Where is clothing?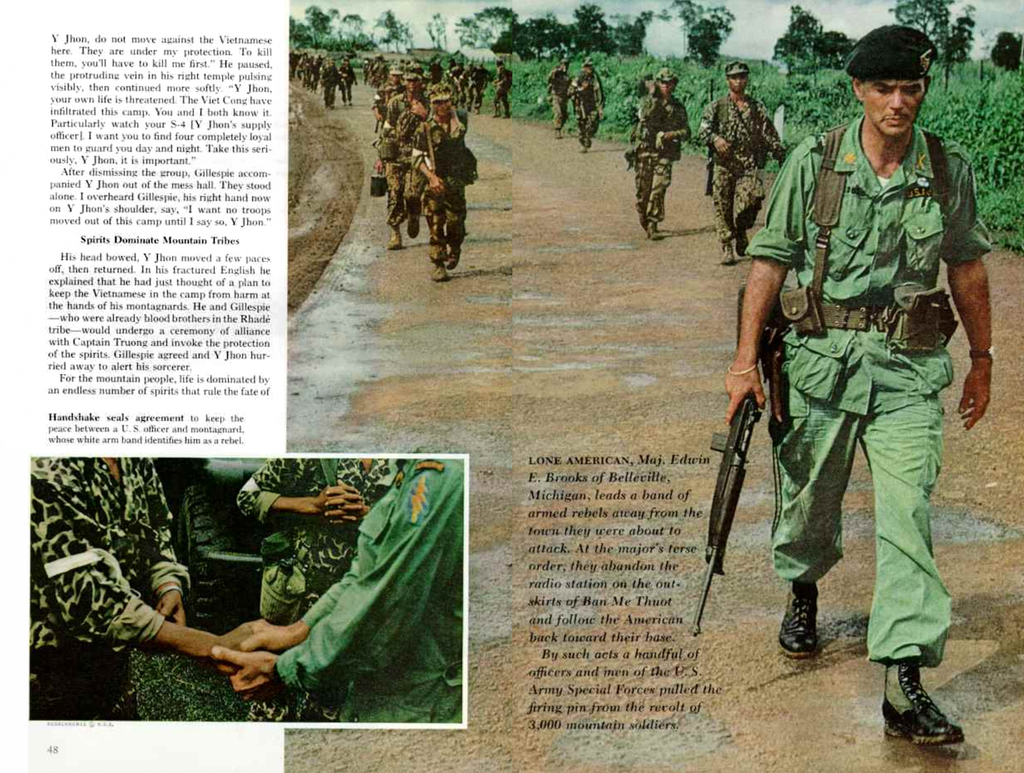
locate(562, 62, 601, 147).
